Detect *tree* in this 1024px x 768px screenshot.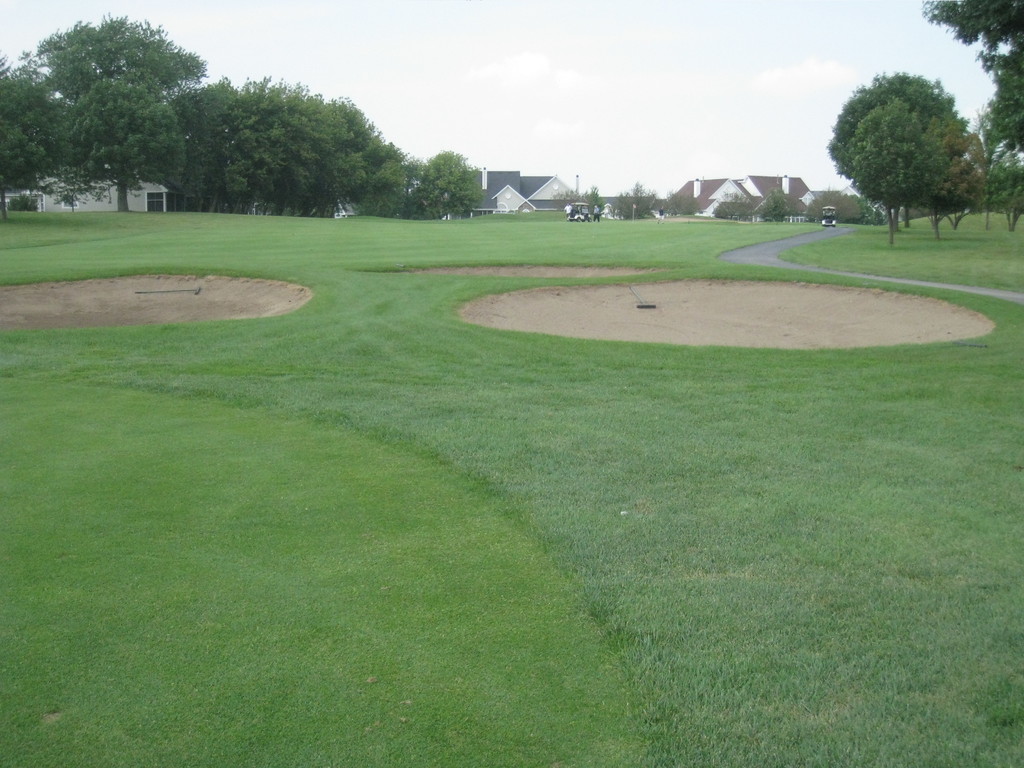
Detection: pyautogui.locateOnScreen(663, 189, 700, 221).
